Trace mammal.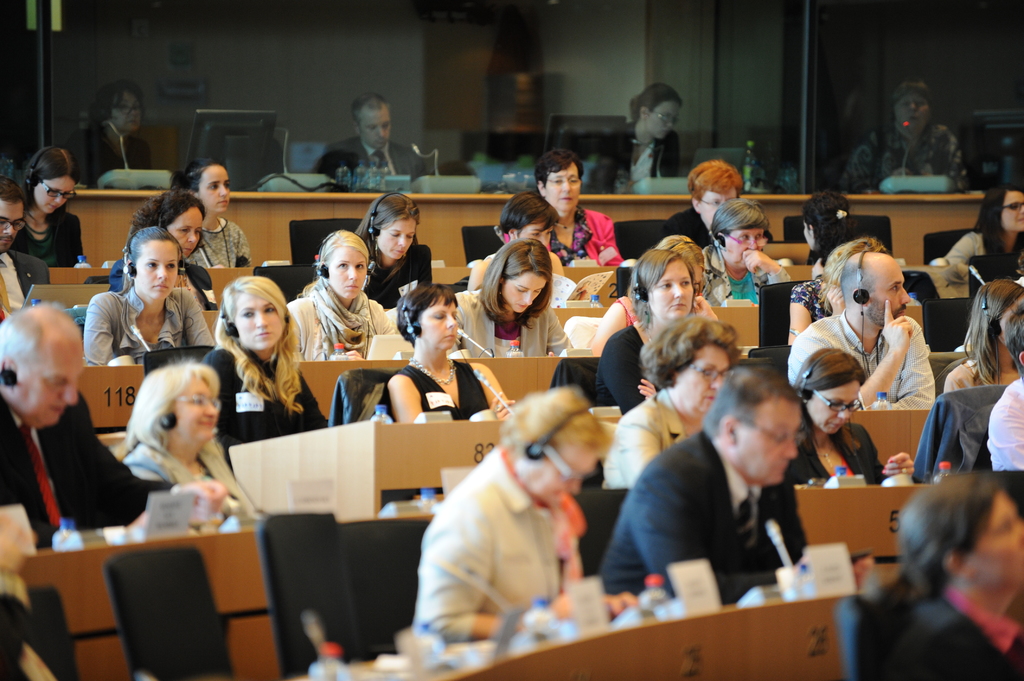
Traced to x1=691, y1=198, x2=792, y2=308.
